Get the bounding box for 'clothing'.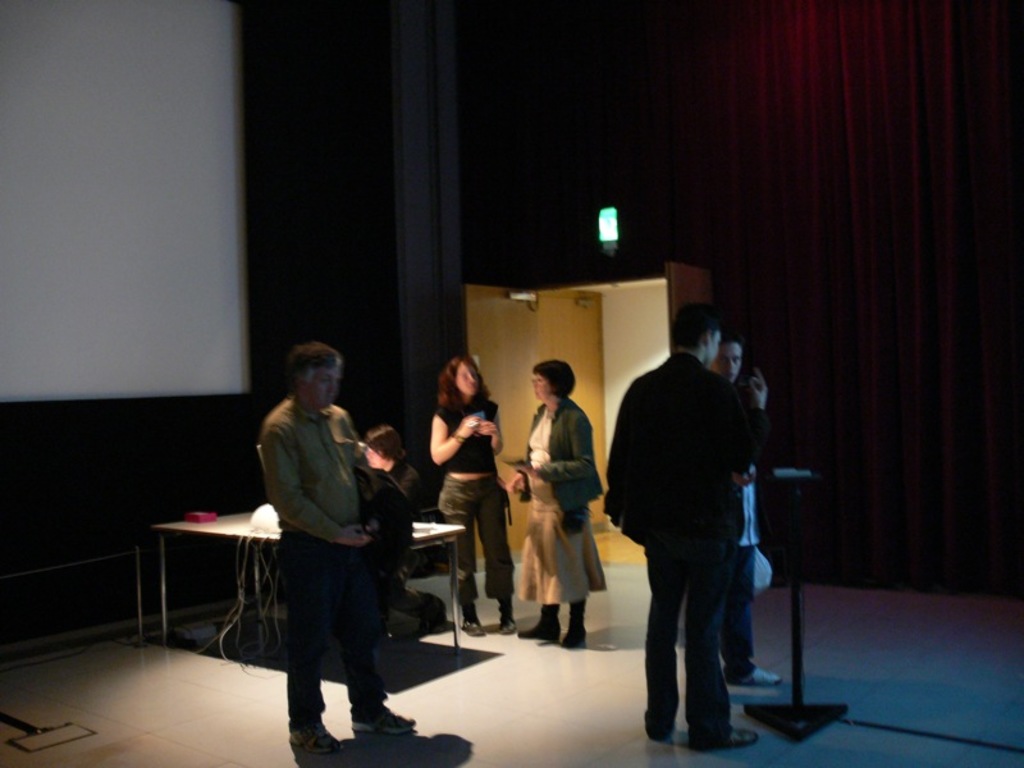
<region>435, 472, 520, 600</region>.
